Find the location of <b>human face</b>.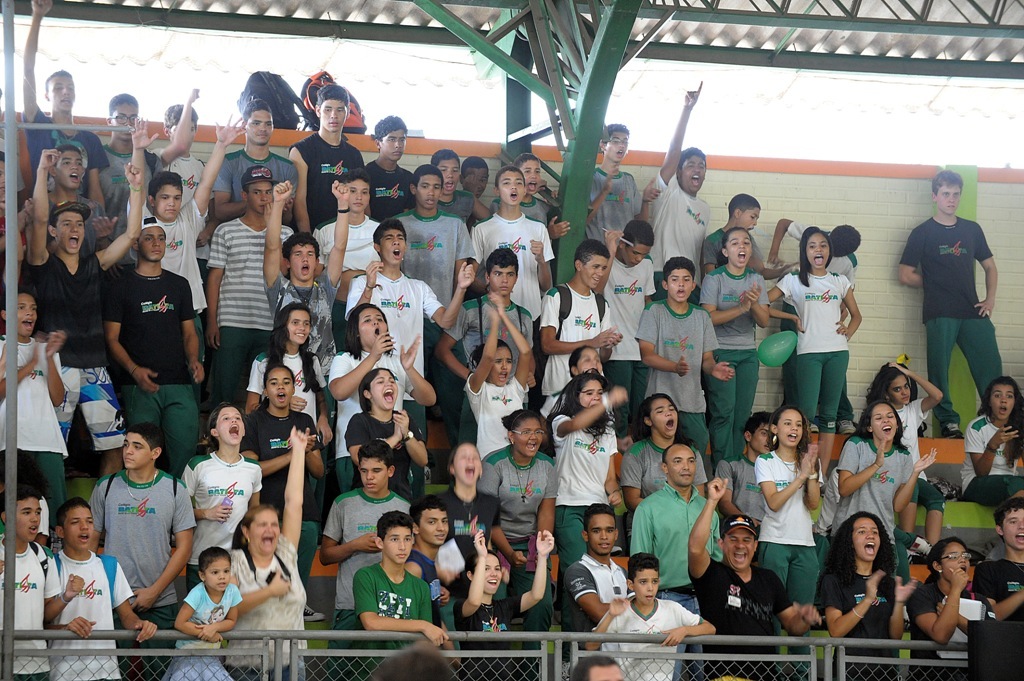
Location: <region>356, 305, 389, 350</region>.
